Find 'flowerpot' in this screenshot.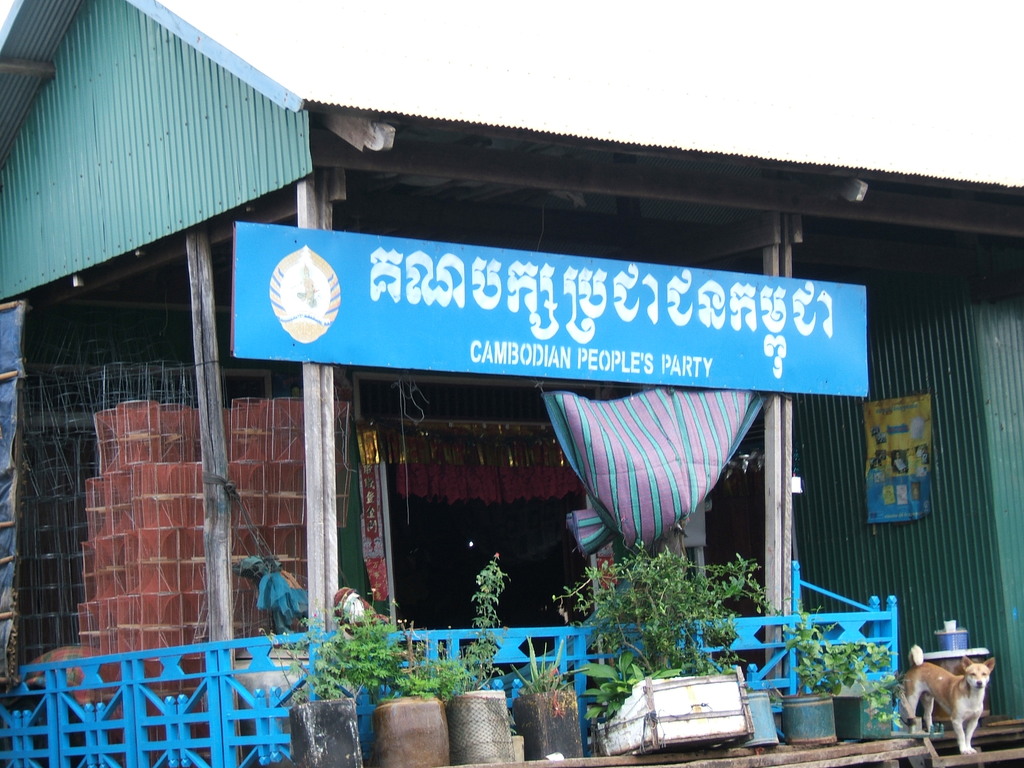
The bounding box for 'flowerpot' is {"left": 774, "top": 689, "right": 837, "bottom": 742}.
